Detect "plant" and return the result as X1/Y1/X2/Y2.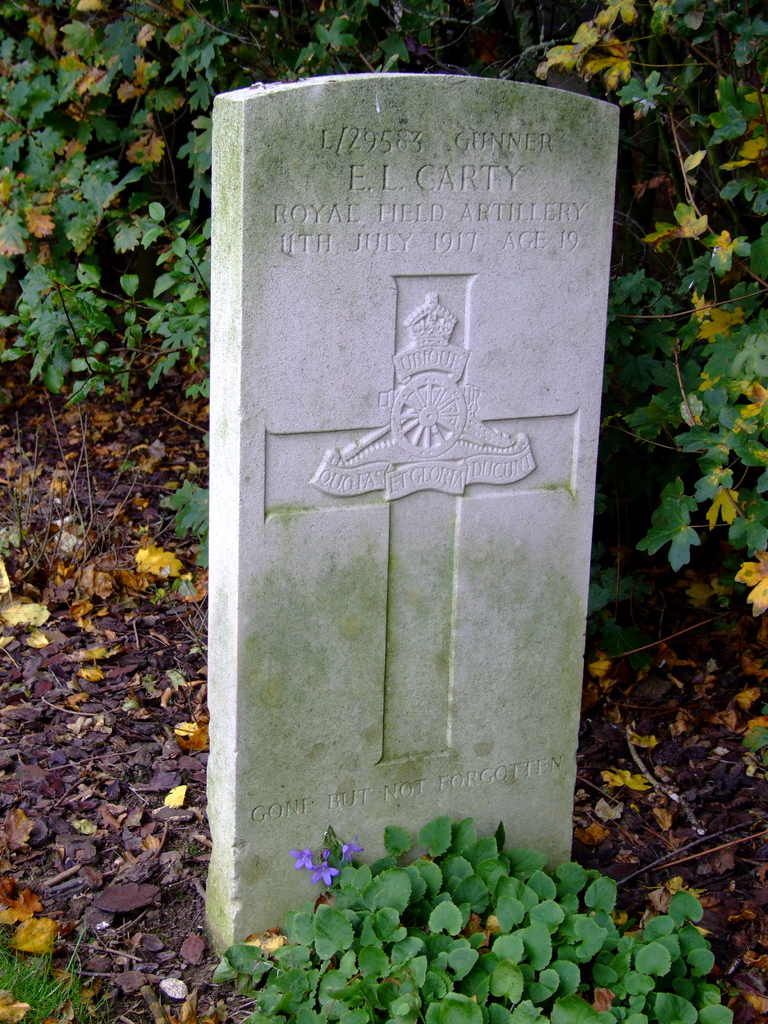
0/0/767/620.
